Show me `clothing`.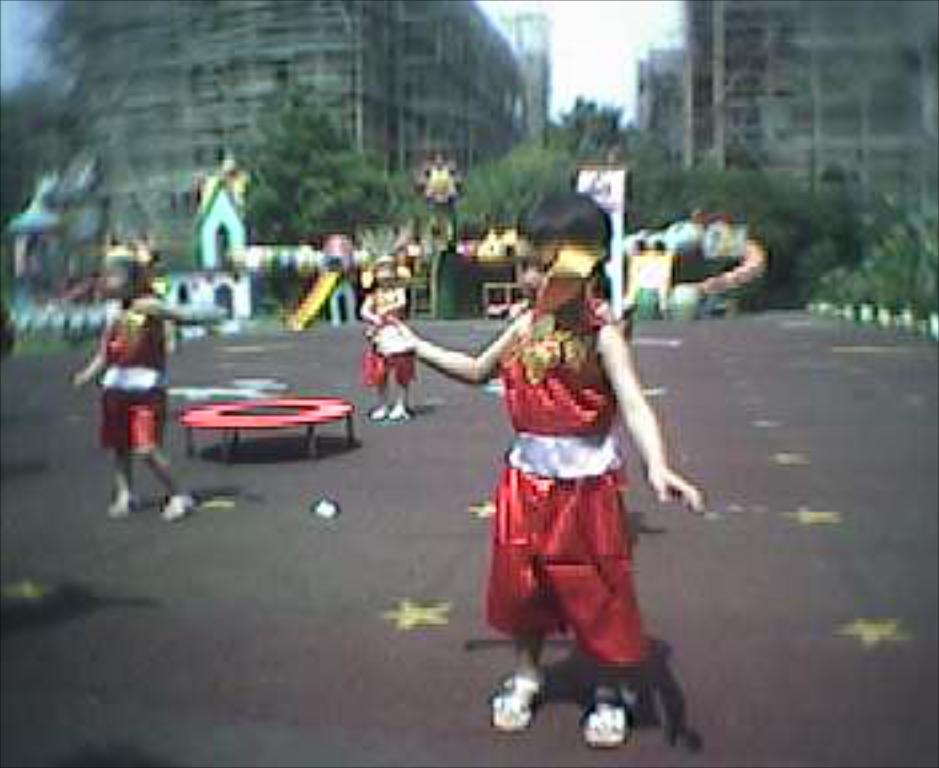
`clothing` is here: locate(470, 277, 656, 667).
